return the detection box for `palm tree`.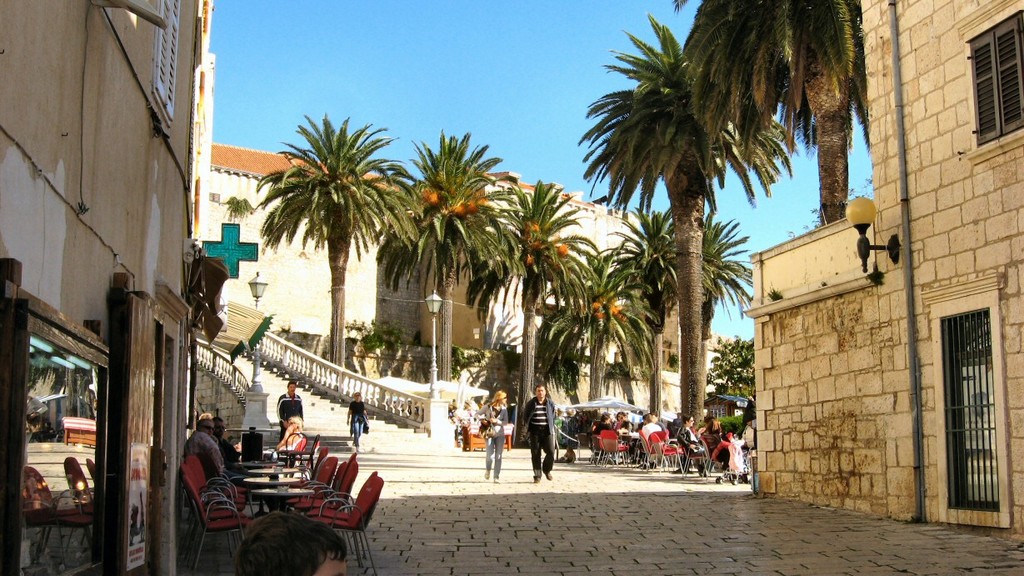
<region>599, 52, 758, 456</region>.
